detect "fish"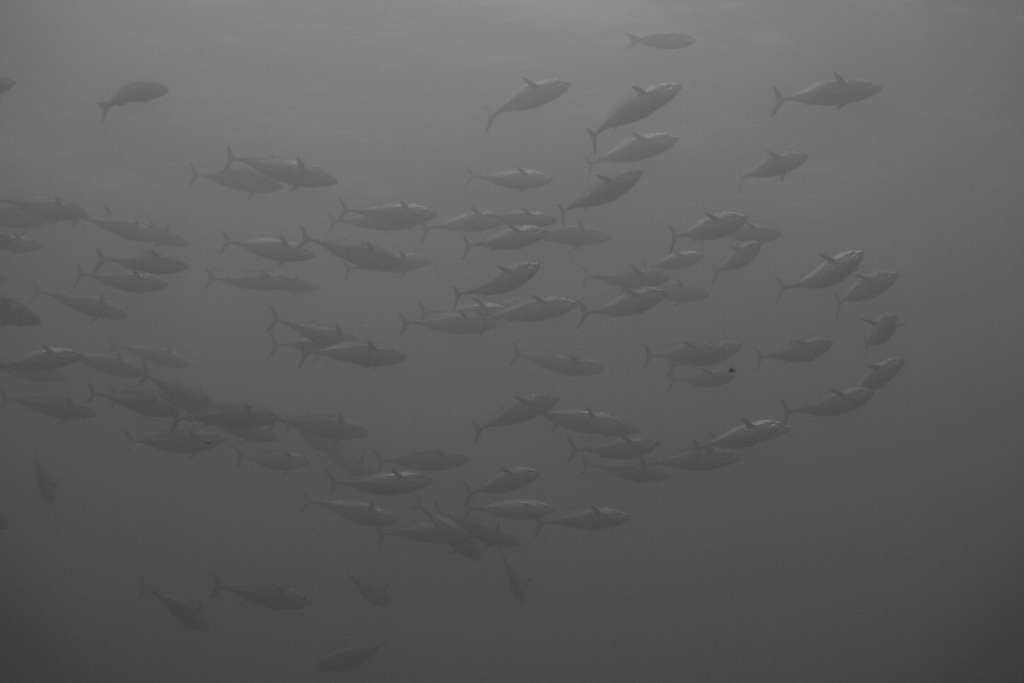
select_region(569, 432, 674, 458)
